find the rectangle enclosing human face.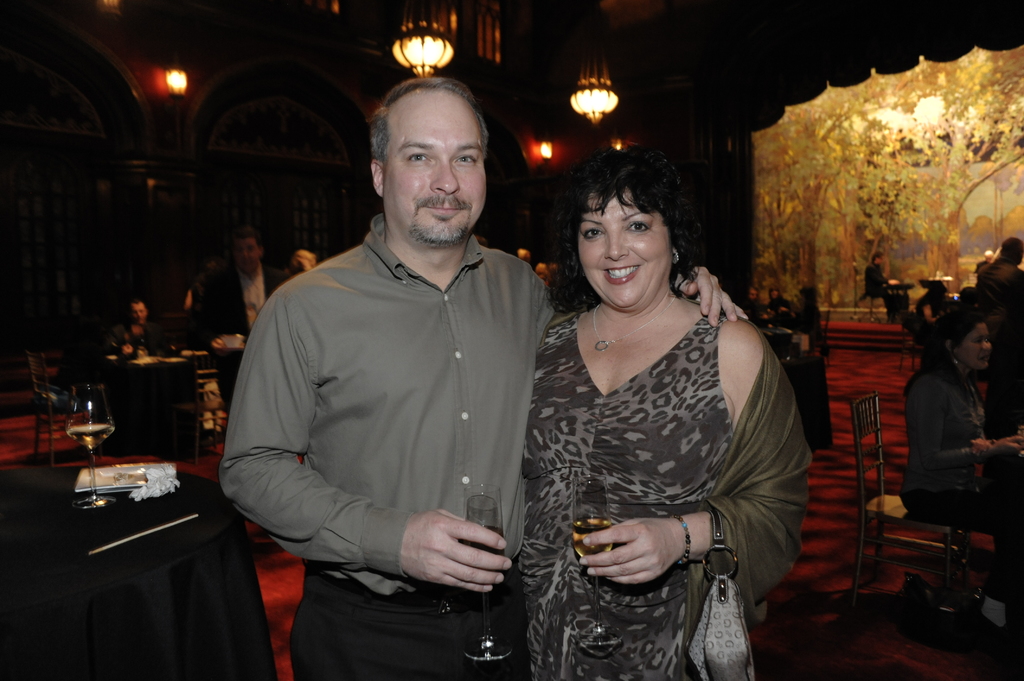
bbox=(383, 104, 486, 240).
